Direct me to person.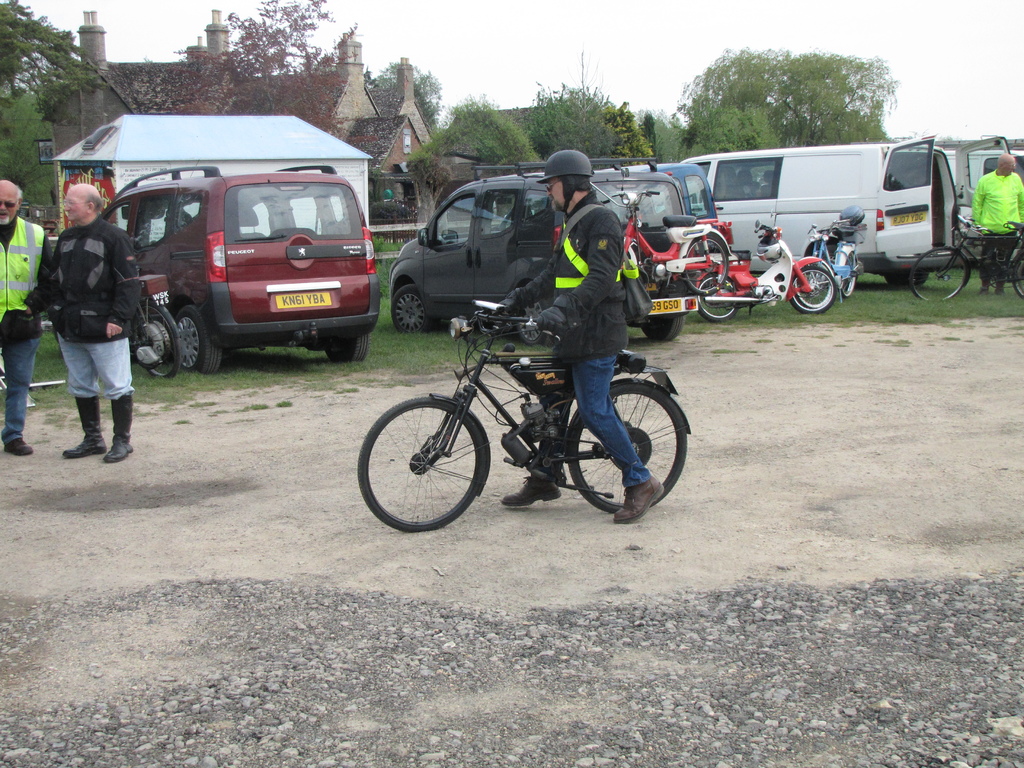
Direction: l=497, t=157, r=661, b=524.
